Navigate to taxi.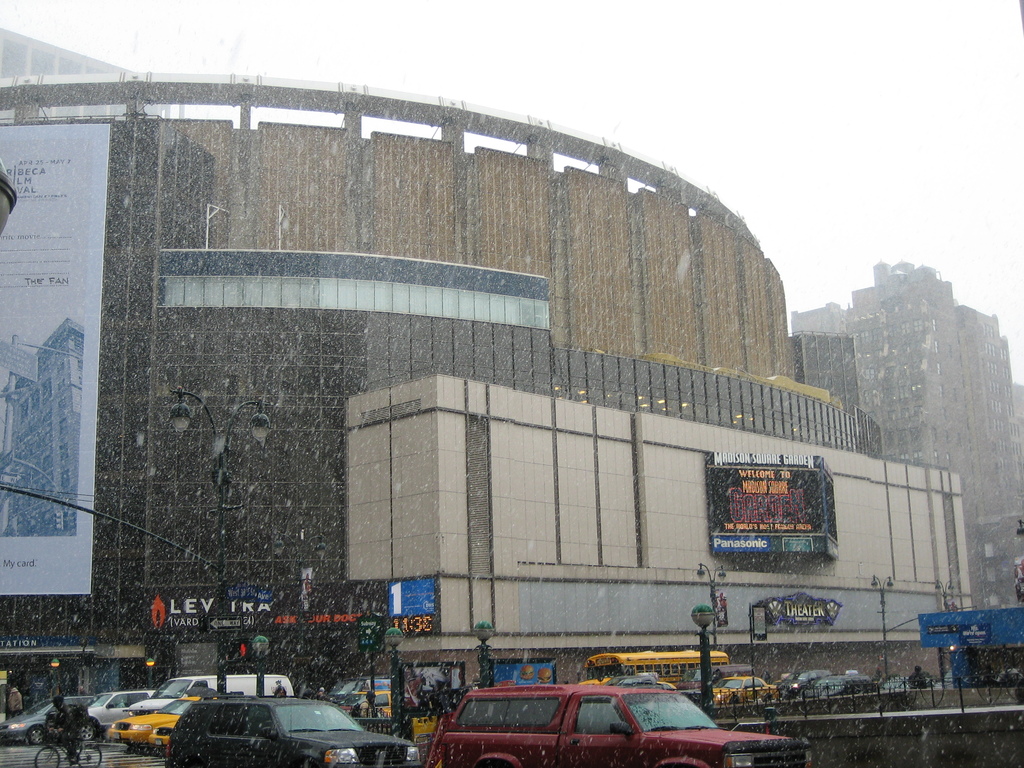
Navigation target: l=710, t=675, r=780, b=703.
